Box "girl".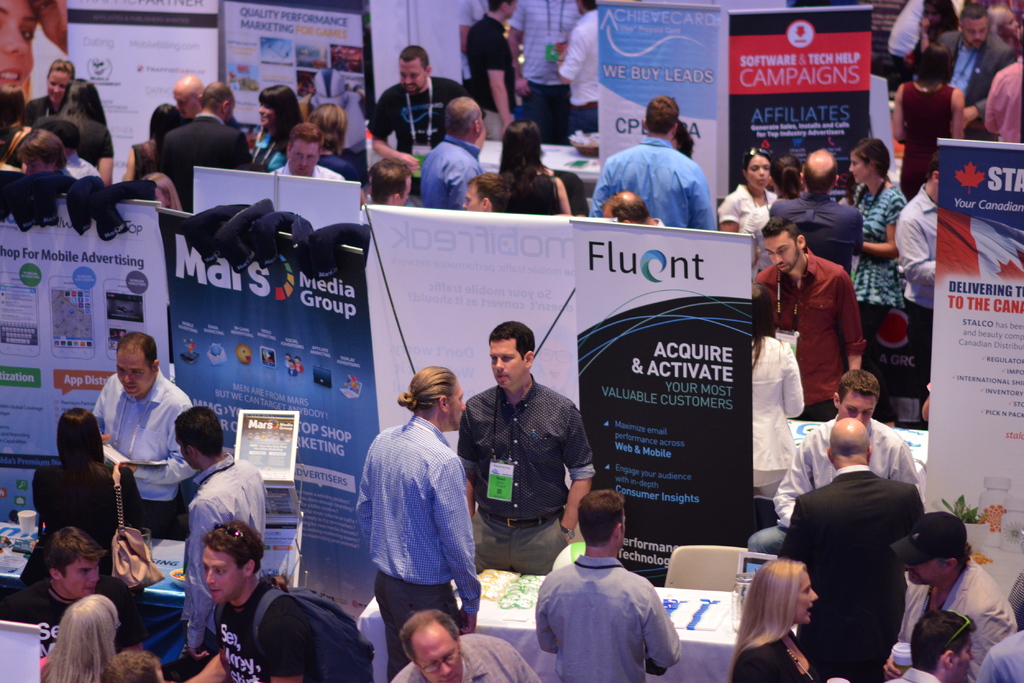
l=892, t=0, r=962, b=76.
